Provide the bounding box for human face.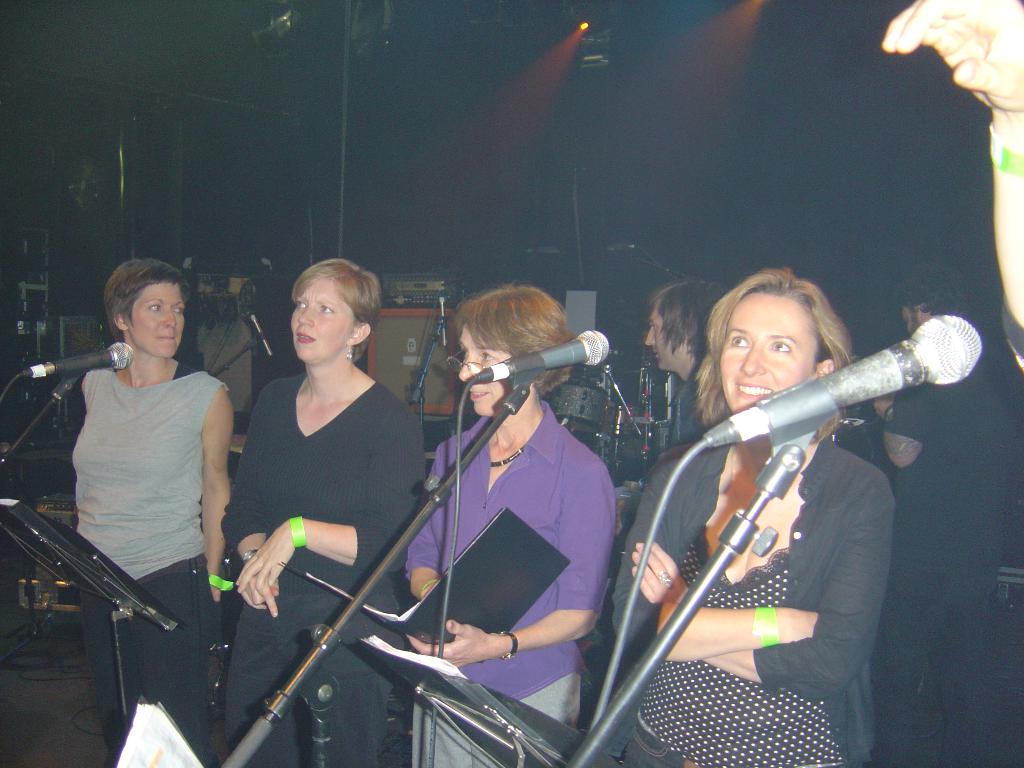
(292, 283, 349, 364).
